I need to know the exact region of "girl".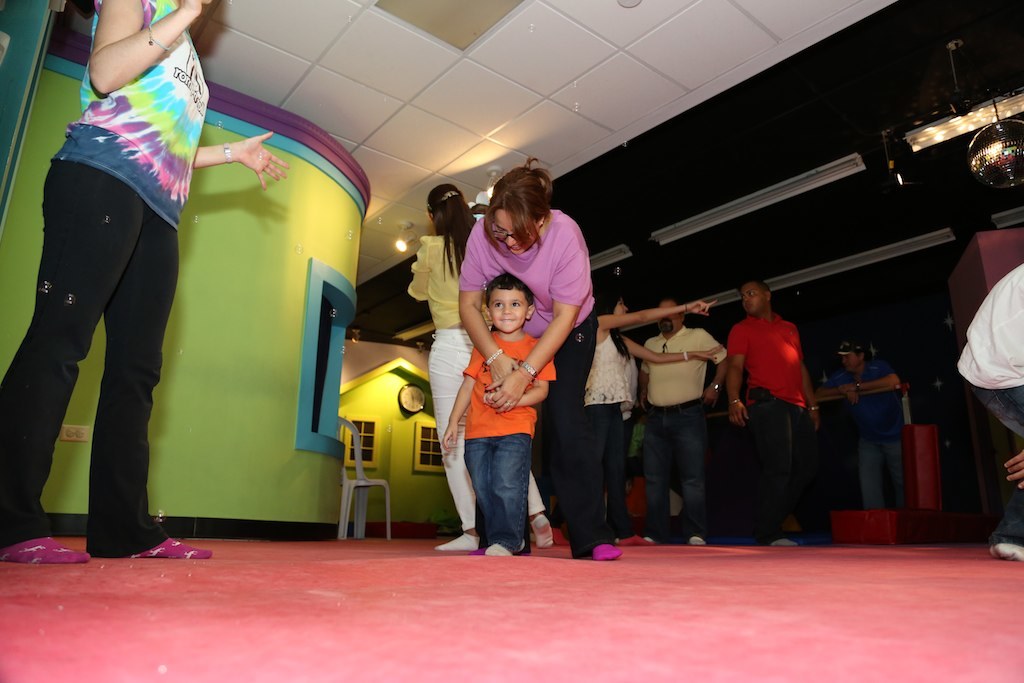
Region: {"x1": 587, "y1": 293, "x2": 720, "y2": 549}.
